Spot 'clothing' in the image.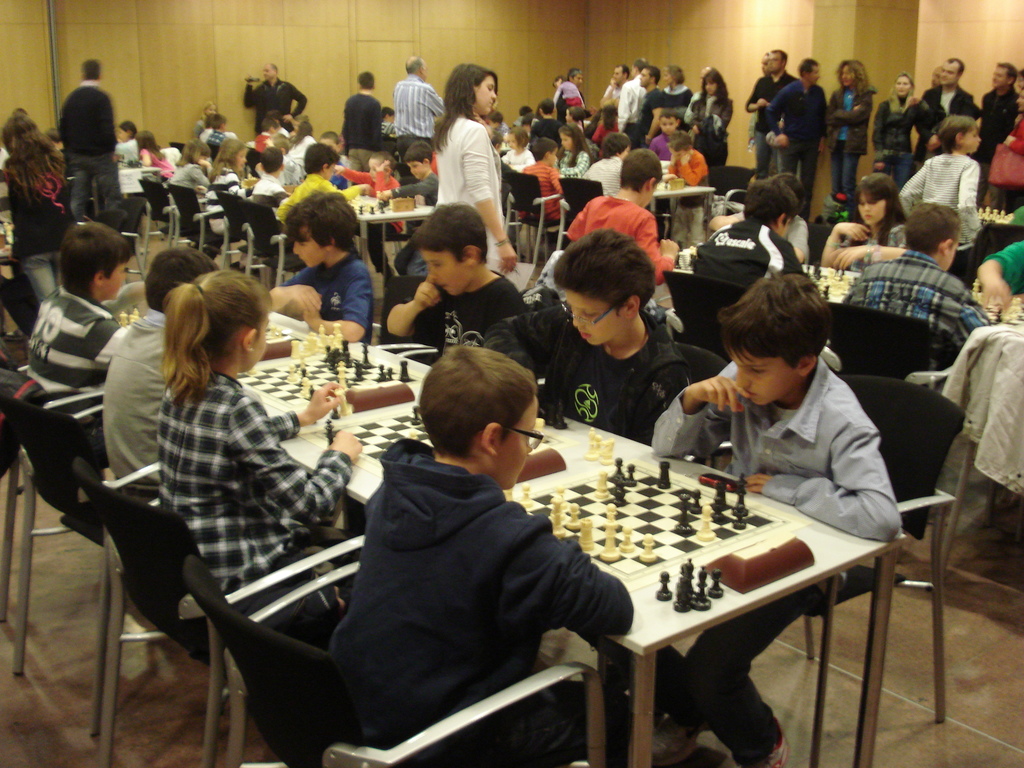
'clothing' found at (542, 296, 694, 457).
